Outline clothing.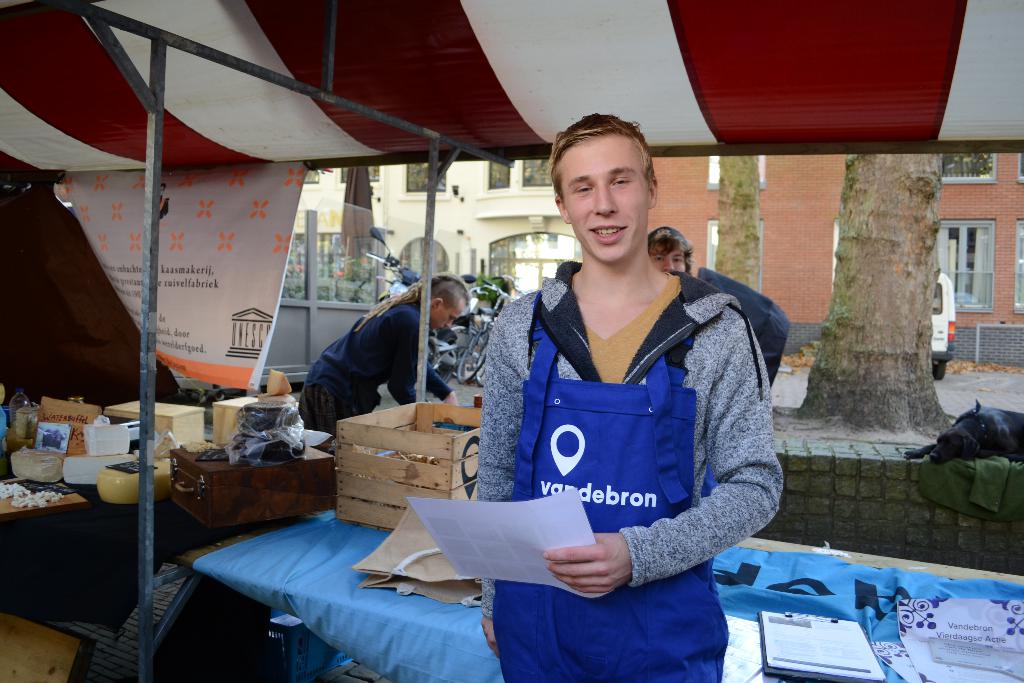
Outline: [left=456, top=229, right=785, bottom=648].
